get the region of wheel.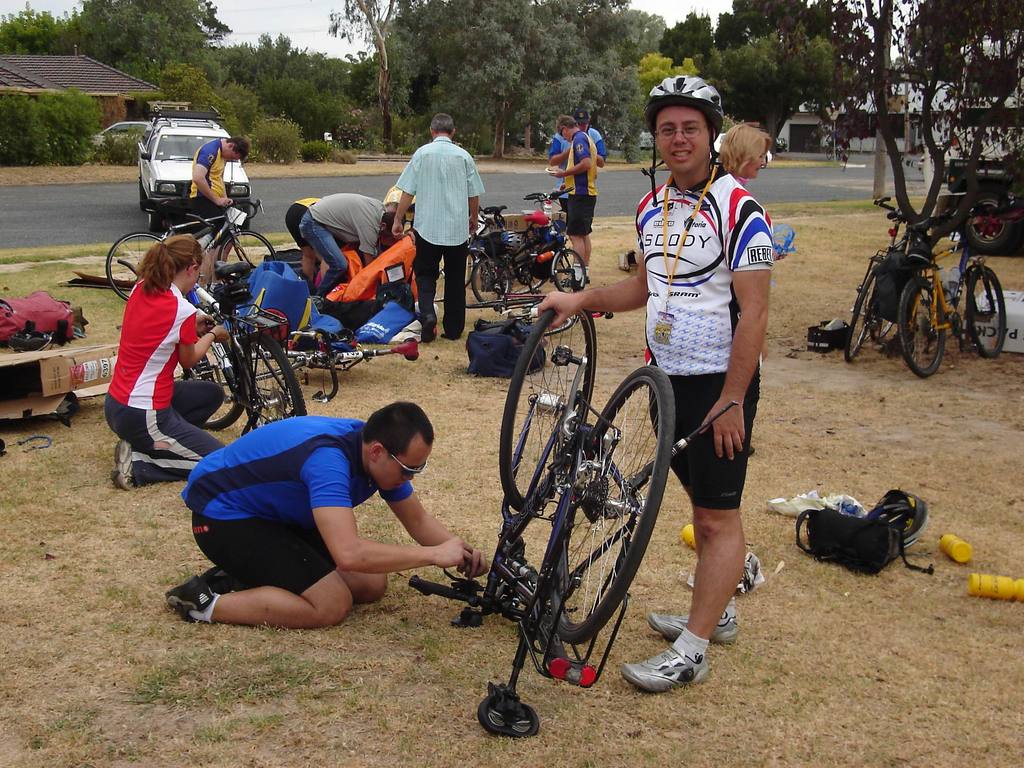
549, 248, 589, 287.
